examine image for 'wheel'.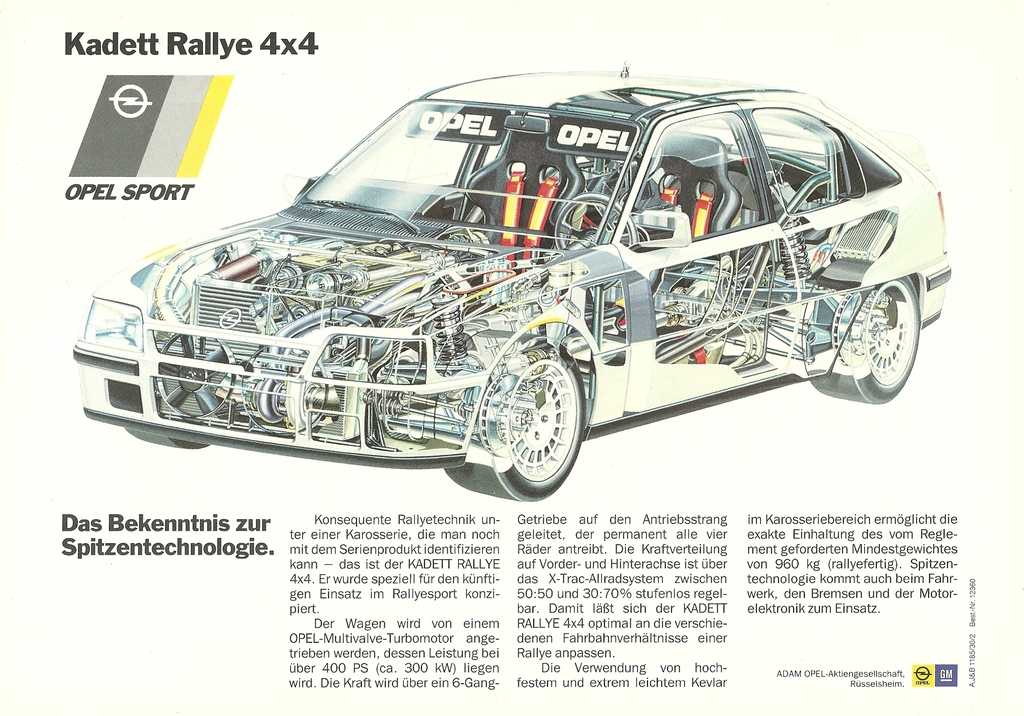
Examination result: select_region(484, 324, 598, 489).
